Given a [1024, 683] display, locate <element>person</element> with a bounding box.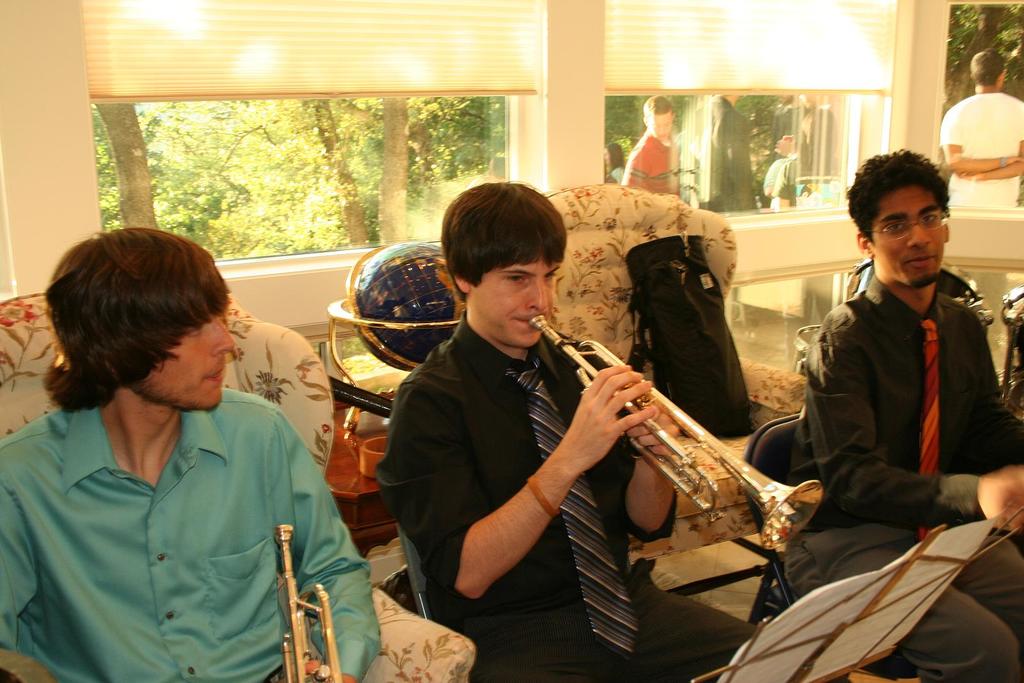
Located: 780 152 1021 682.
